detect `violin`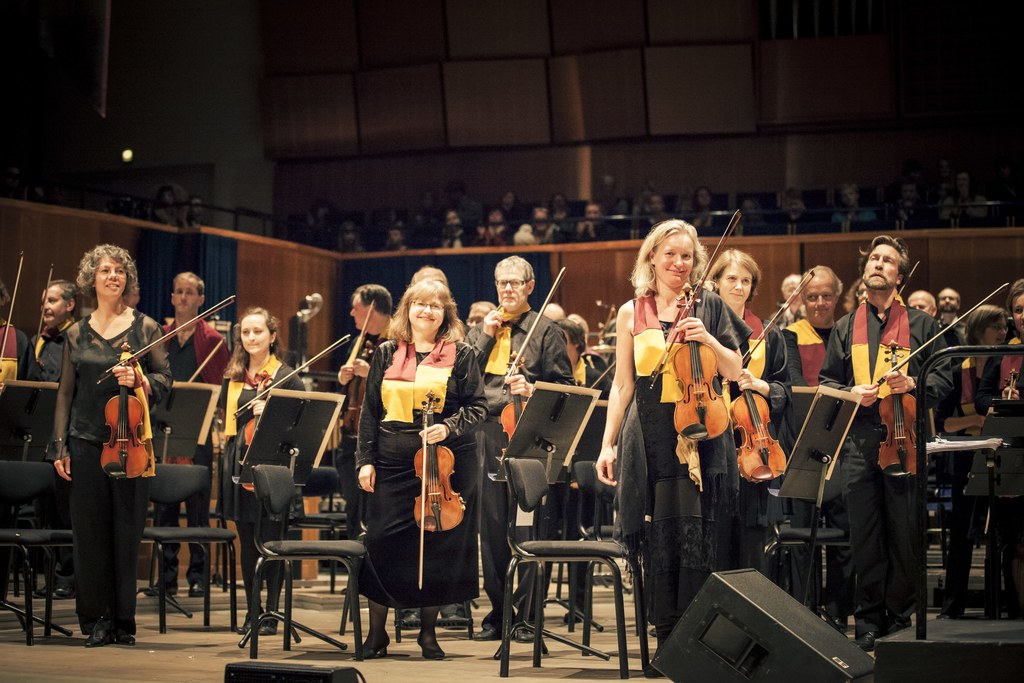
732, 358, 794, 479
